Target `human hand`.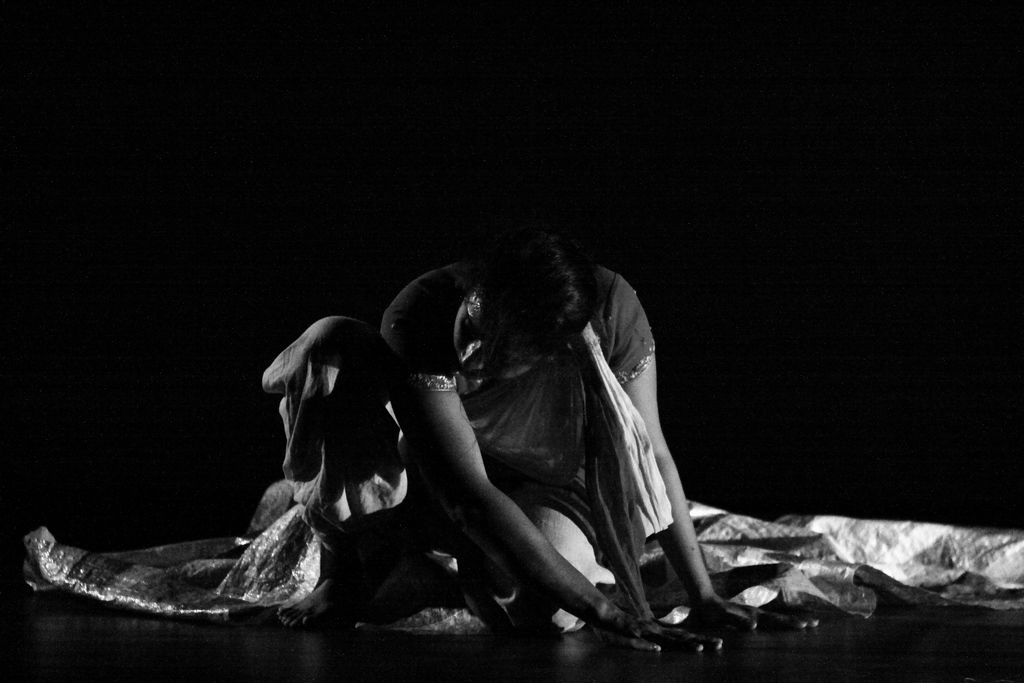
Target region: detection(689, 593, 817, 633).
